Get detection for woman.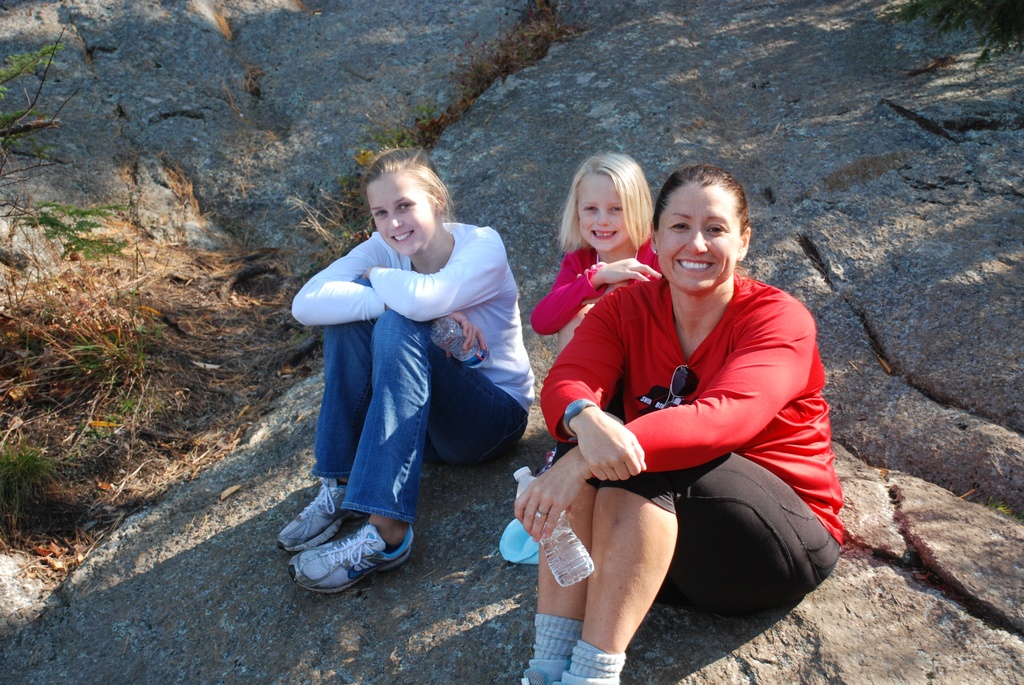
Detection: {"left": 292, "top": 138, "right": 527, "bottom": 572}.
